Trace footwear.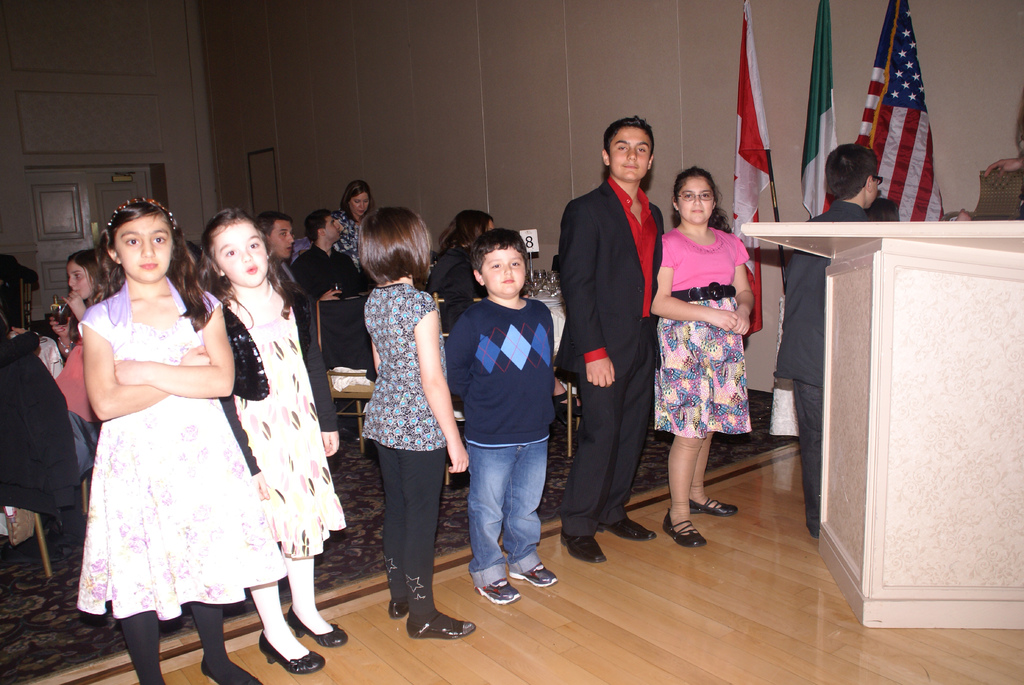
Traced to region(202, 657, 262, 684).
